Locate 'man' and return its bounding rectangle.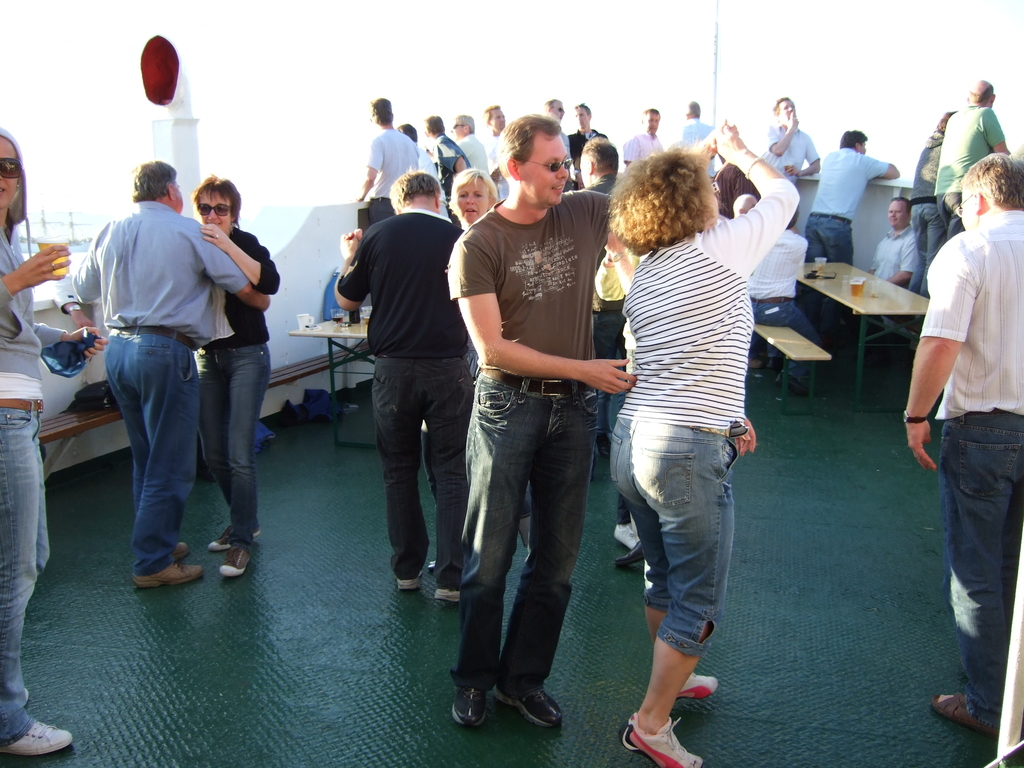
l=755, t=95, r=822, b=192.
